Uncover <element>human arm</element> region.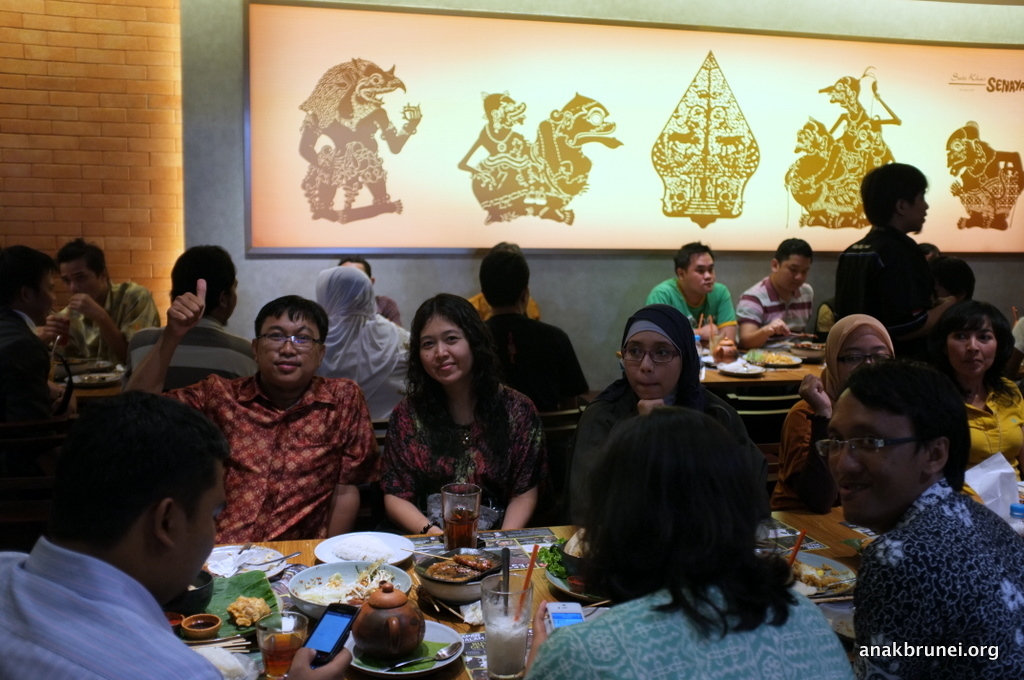
Uncovered: rect(497, 399, 554, 534).
